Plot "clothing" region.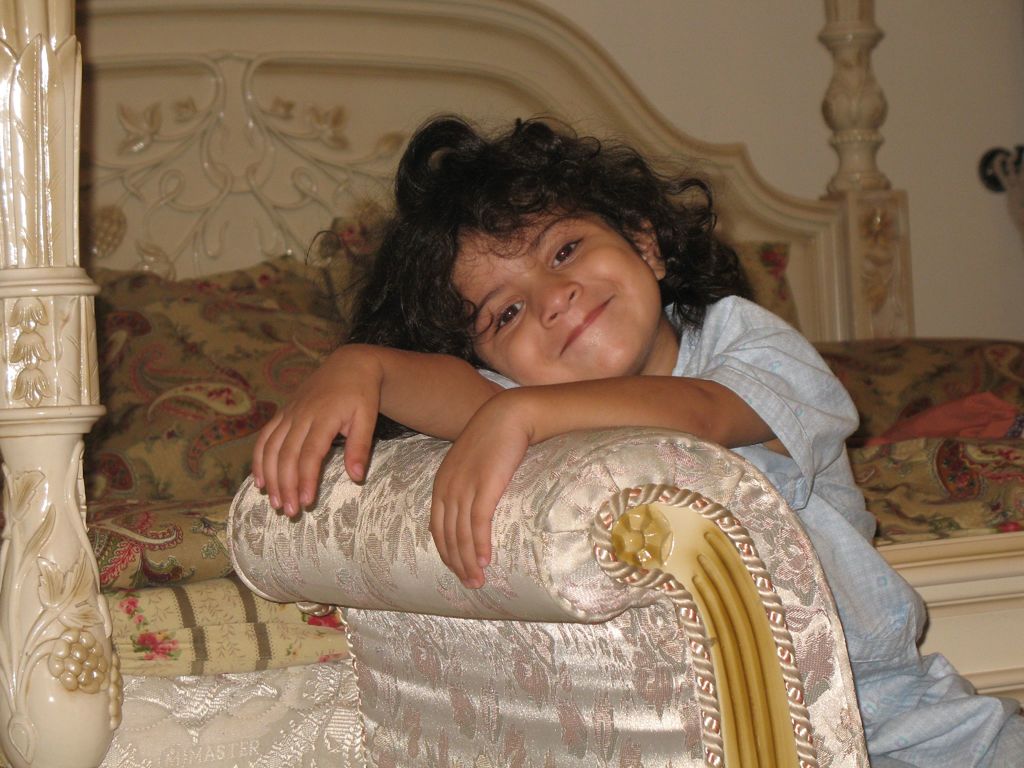
Plotted at [x1=680, y1=302, x2=1023, y2=762].
